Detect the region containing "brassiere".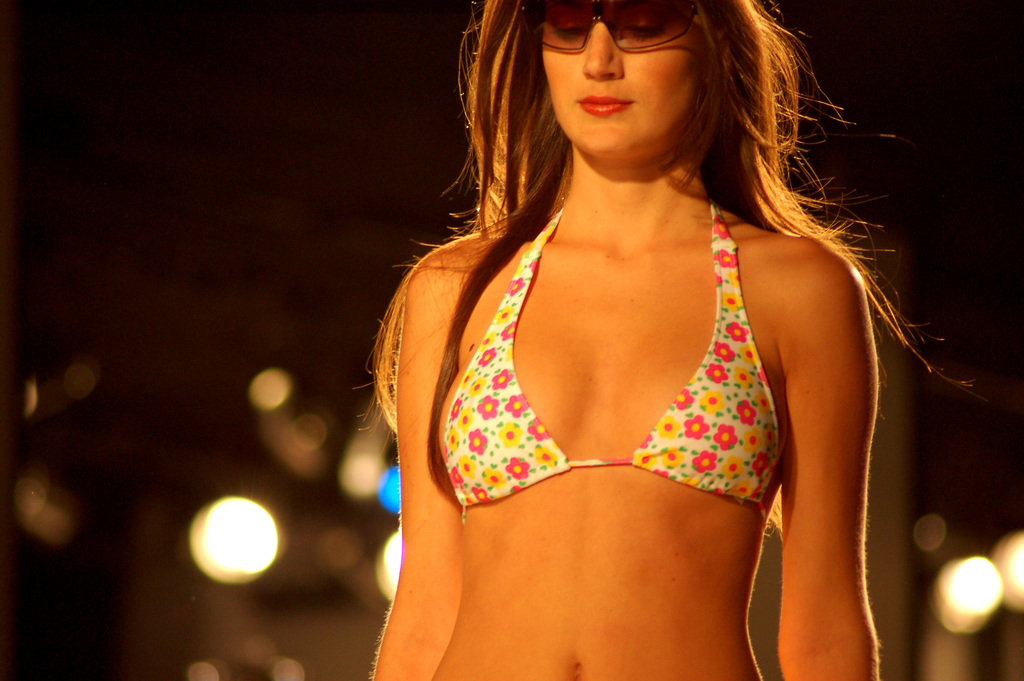
[432, 207, 790, 578].
